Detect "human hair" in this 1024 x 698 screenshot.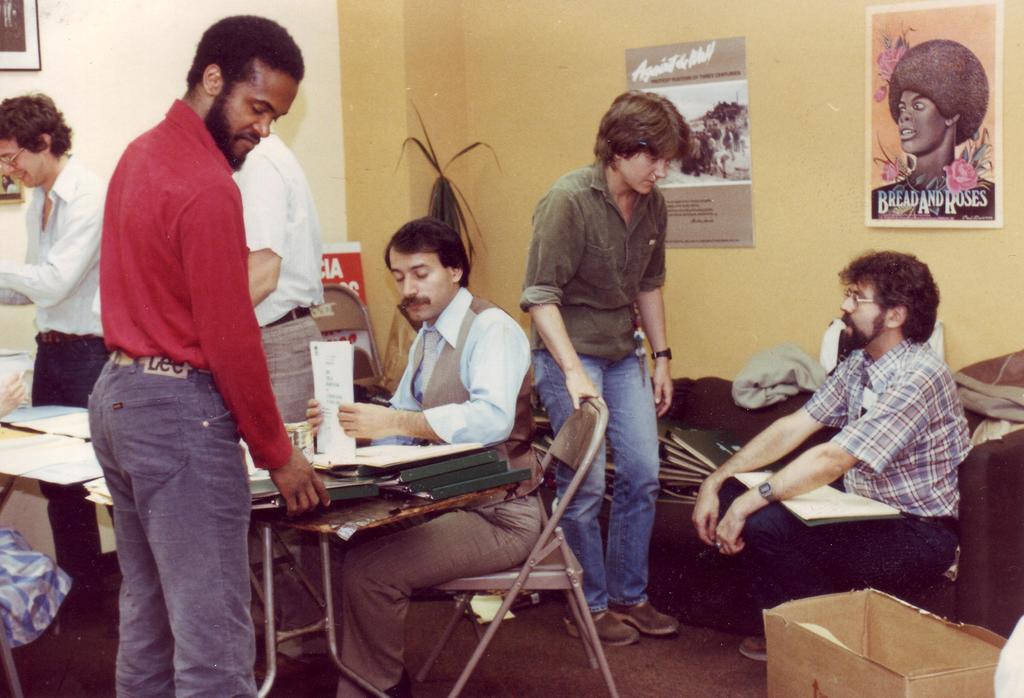
Detection: pyautogui.locateOnScreen(885, 39, 989, 144).
